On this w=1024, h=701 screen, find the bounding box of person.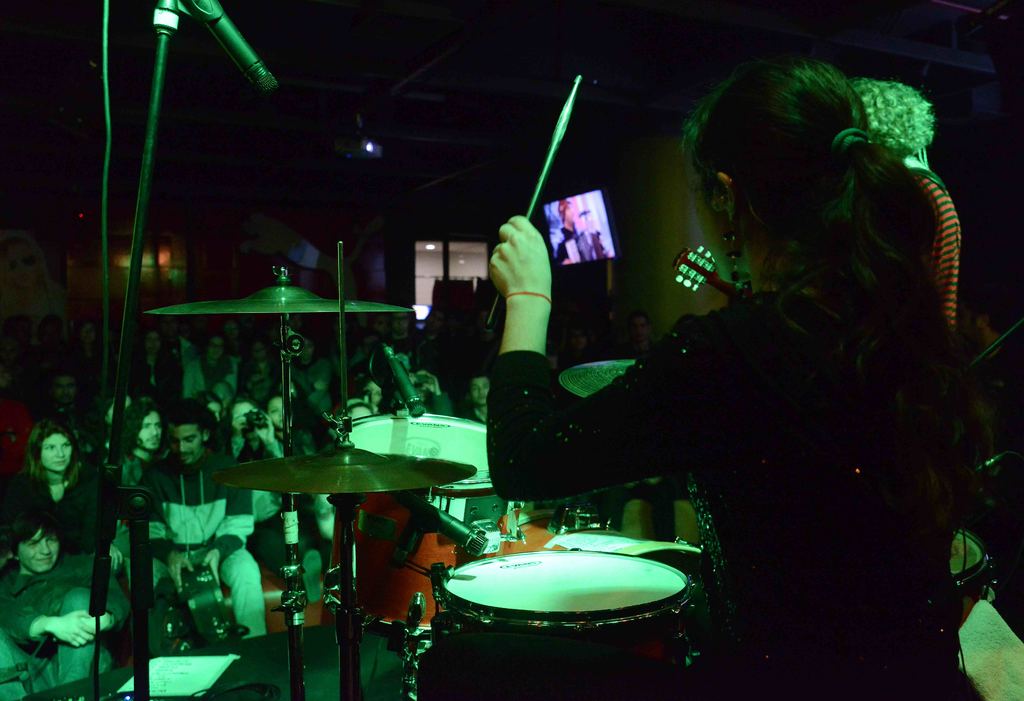
Bounding box: (x1=964, y1=290, x2=1018, y2=522).
